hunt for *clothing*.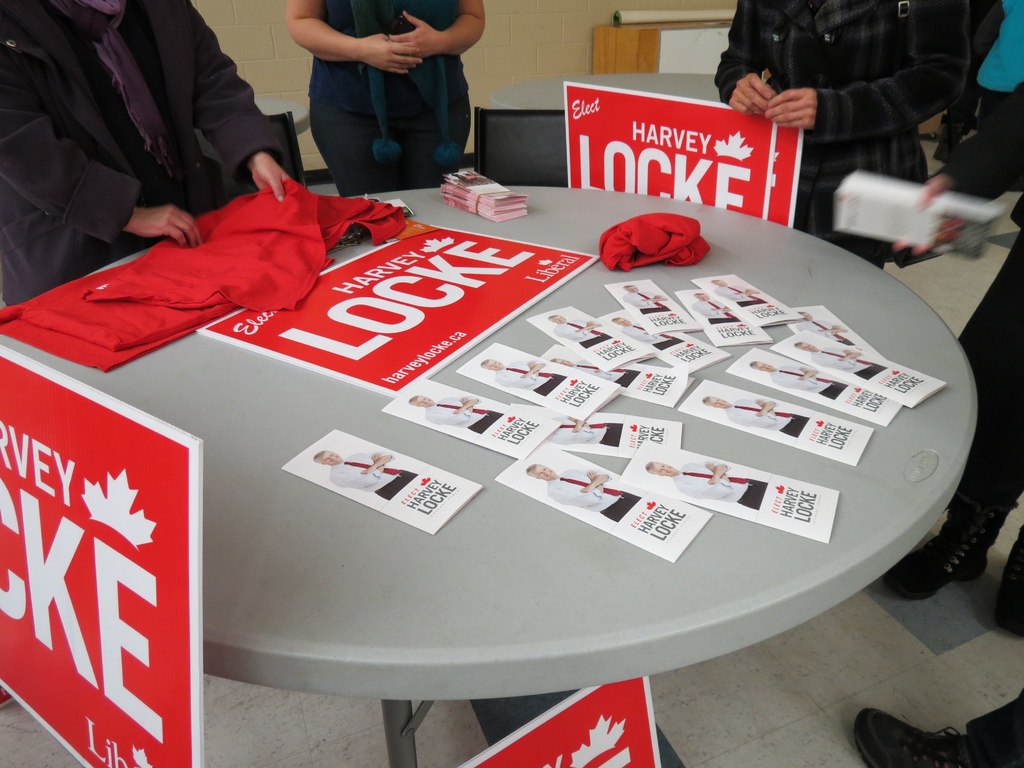
Hunted down at <box>623,292,671,316</box>.
